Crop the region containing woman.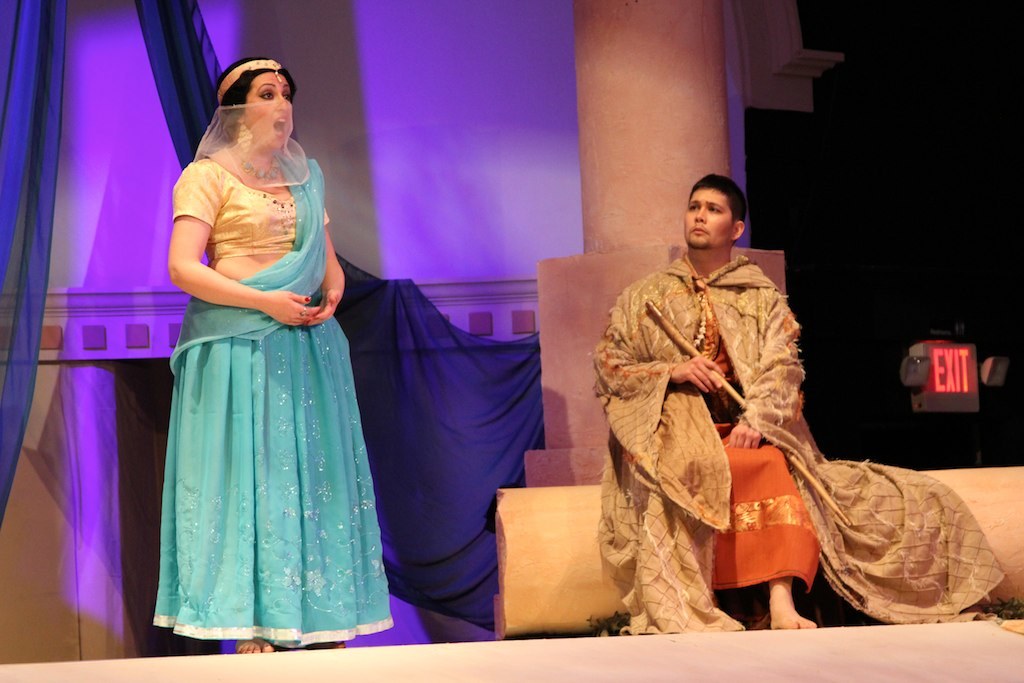
Crop region: [left=148, top=55, right=379, bottom=682].
